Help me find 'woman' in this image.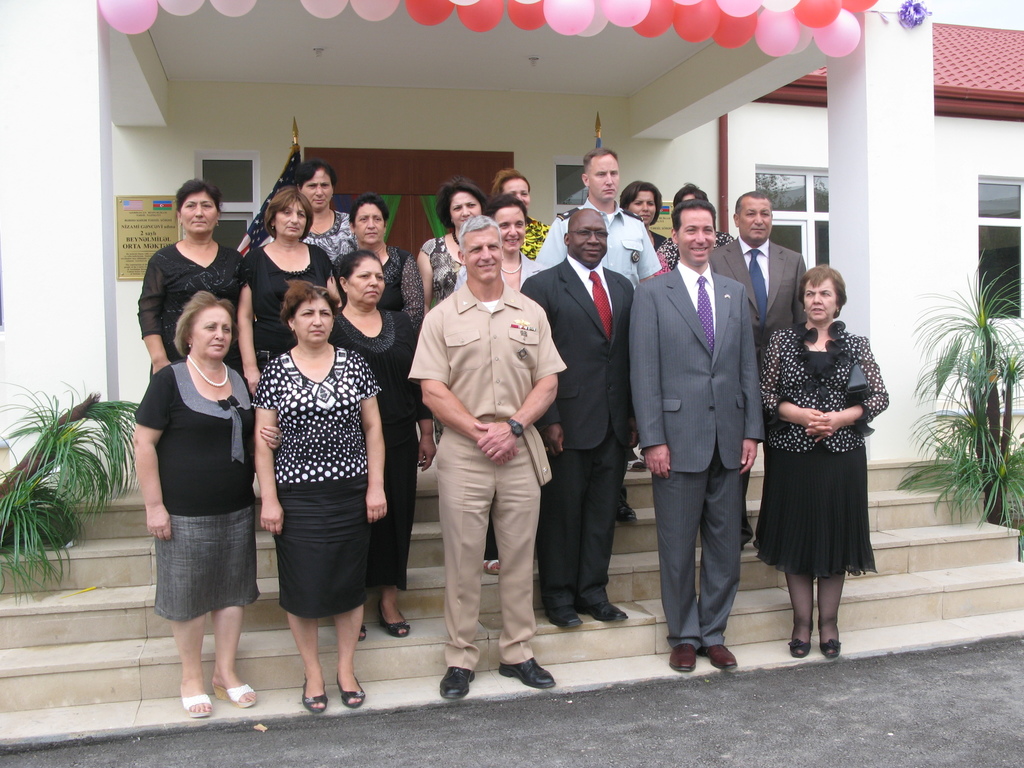
Found it: (451,184,550,292).
